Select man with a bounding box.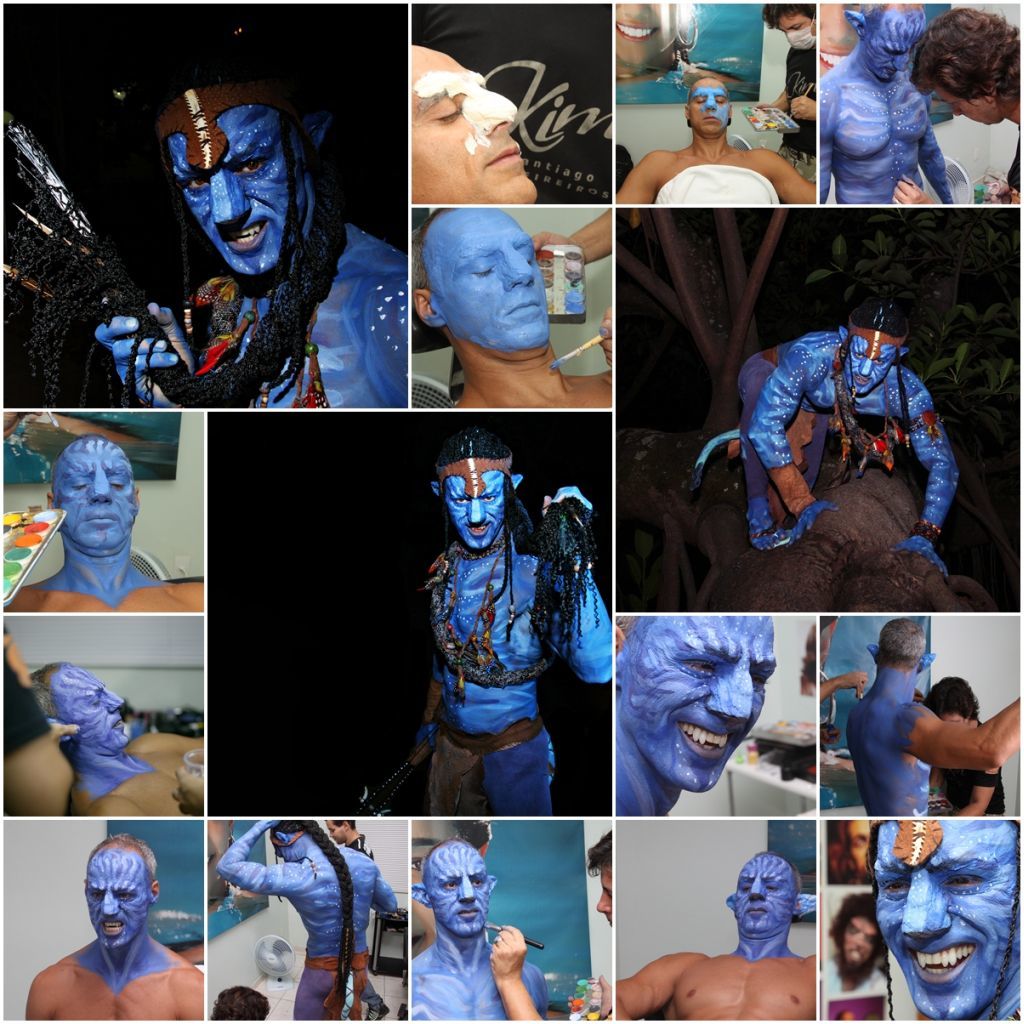
bbox=(912, 6, 1023, 204).
